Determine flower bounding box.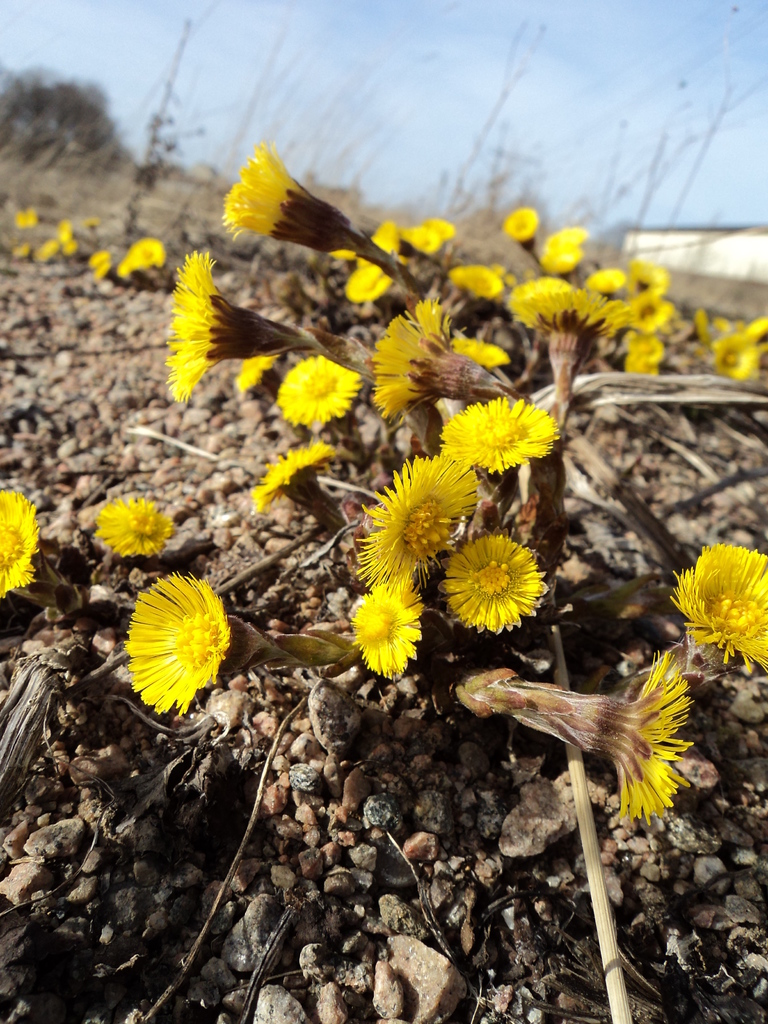
Determined: left=444, top=260, right=502, bottom=298.
